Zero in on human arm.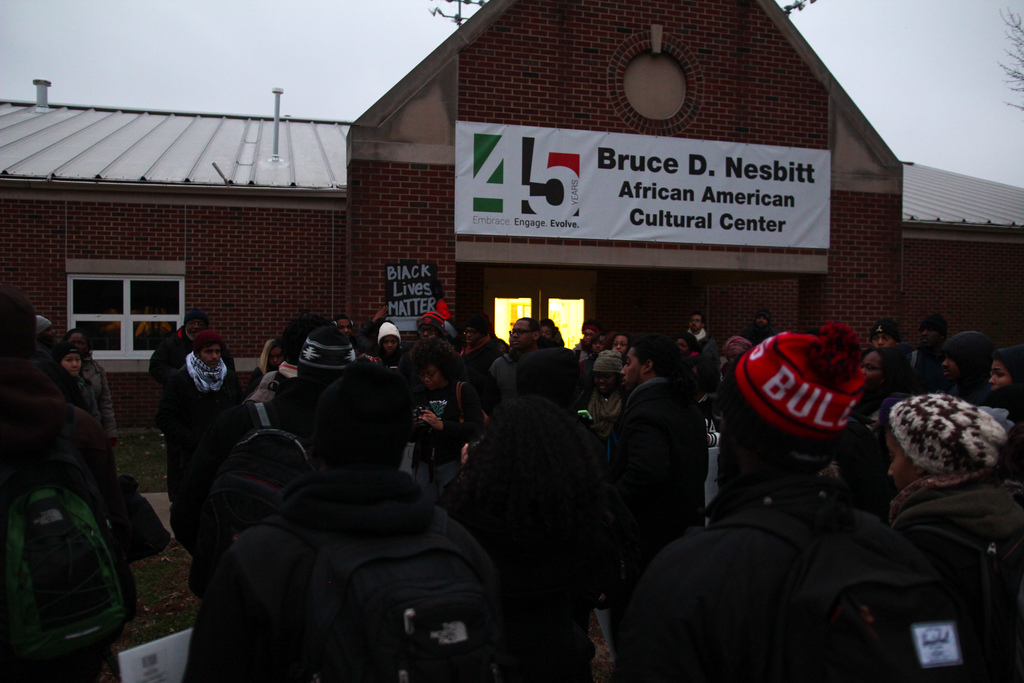
Zeroed in: 170/407/250/556.
